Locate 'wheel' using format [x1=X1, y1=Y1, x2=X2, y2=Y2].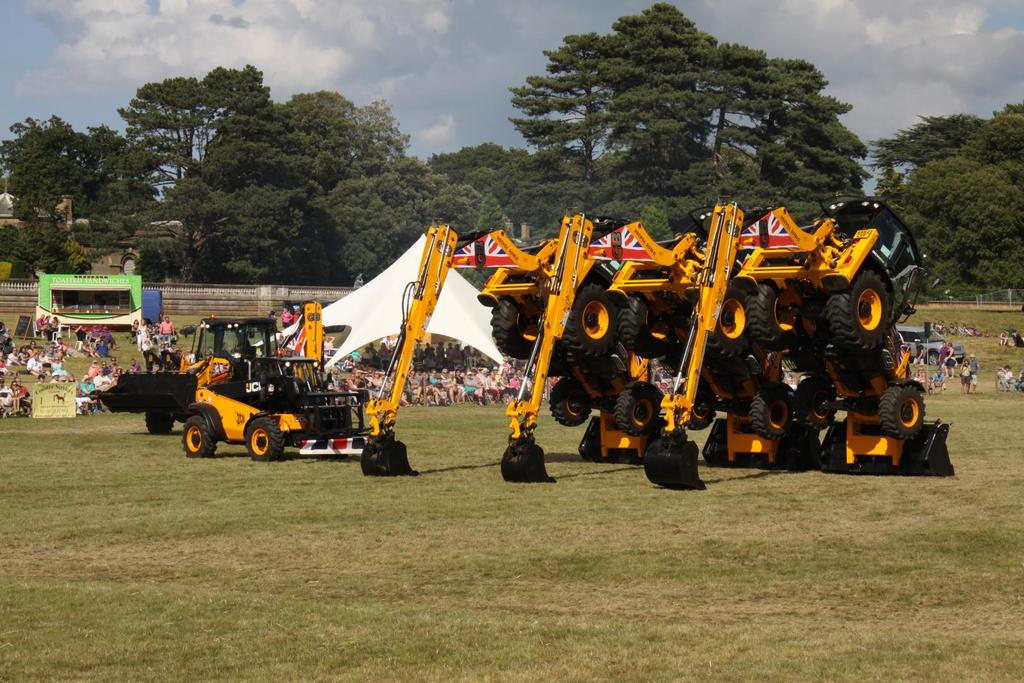
[x1=135, y1=394, x2=170, y2=435].
